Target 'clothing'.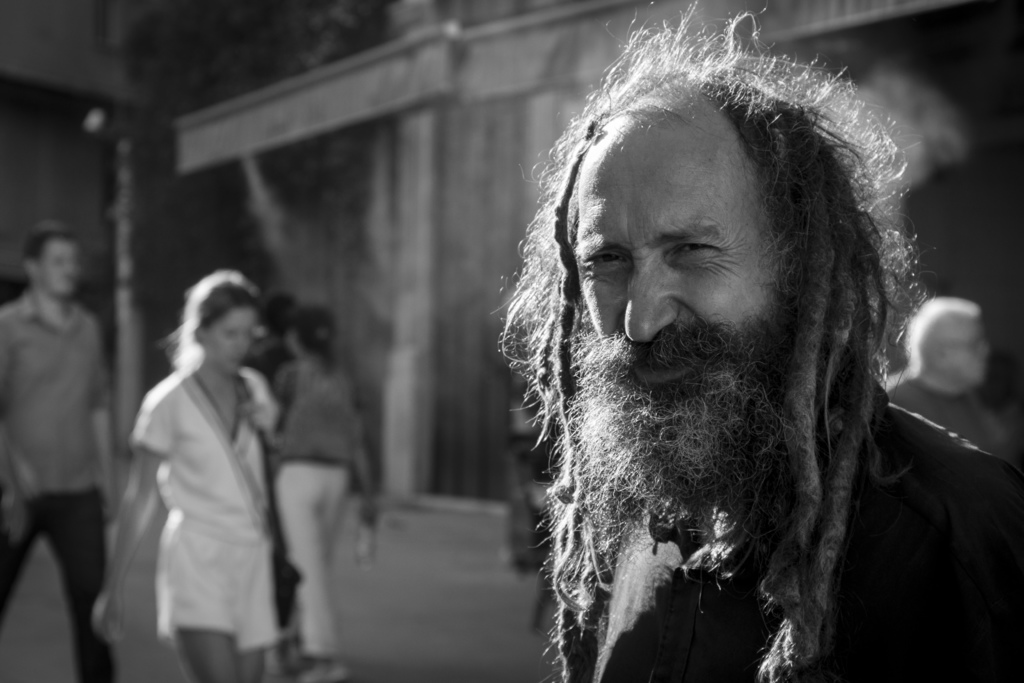
Target region: (561, 404, 1023, 682).
